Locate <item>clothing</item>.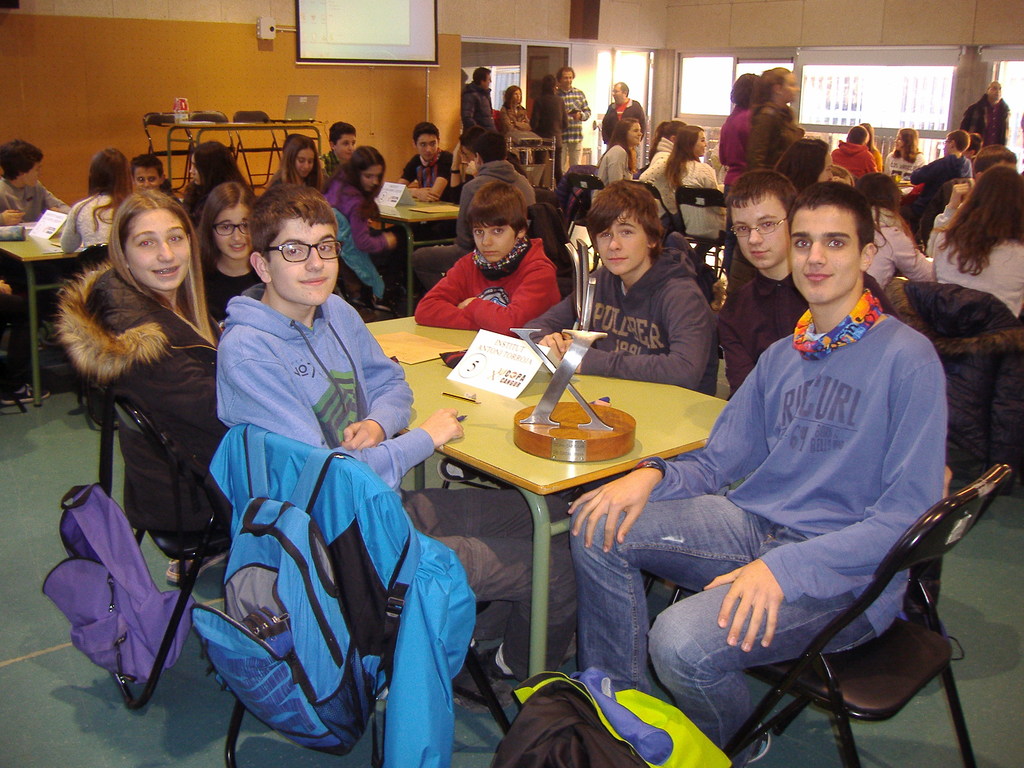
Bounding box: 186 213 433 695.
